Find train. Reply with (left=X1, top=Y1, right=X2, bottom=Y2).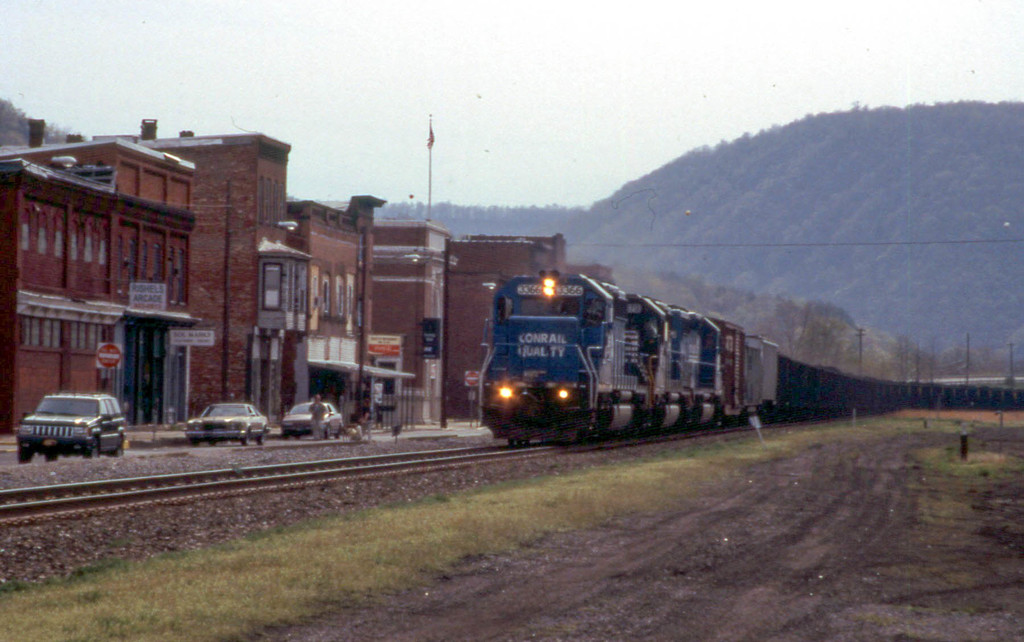
(left=471, top=273, right=1023, bottom=444).
